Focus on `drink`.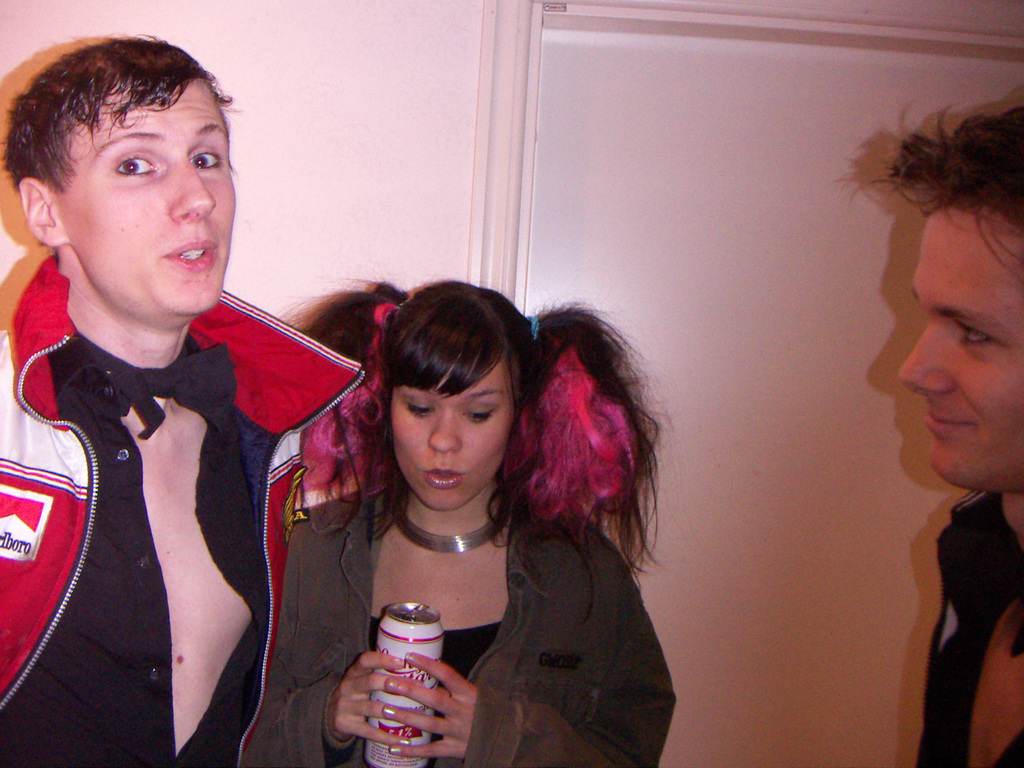
Focused at 345, 604, 452, 734.
